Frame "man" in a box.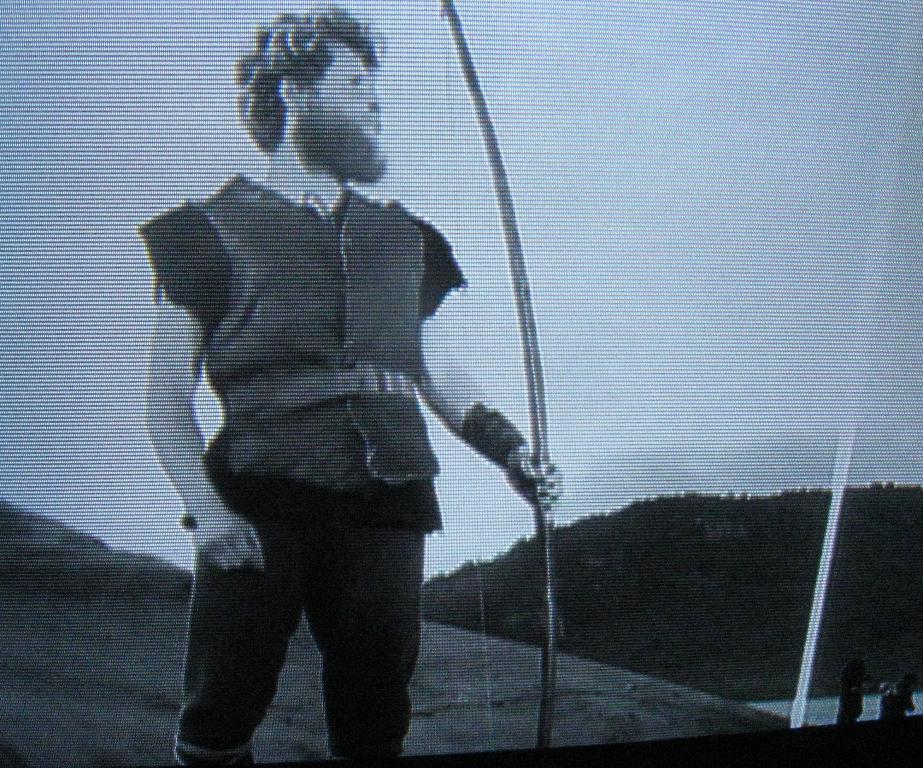
l=130, t=8, r=531, b=762.
